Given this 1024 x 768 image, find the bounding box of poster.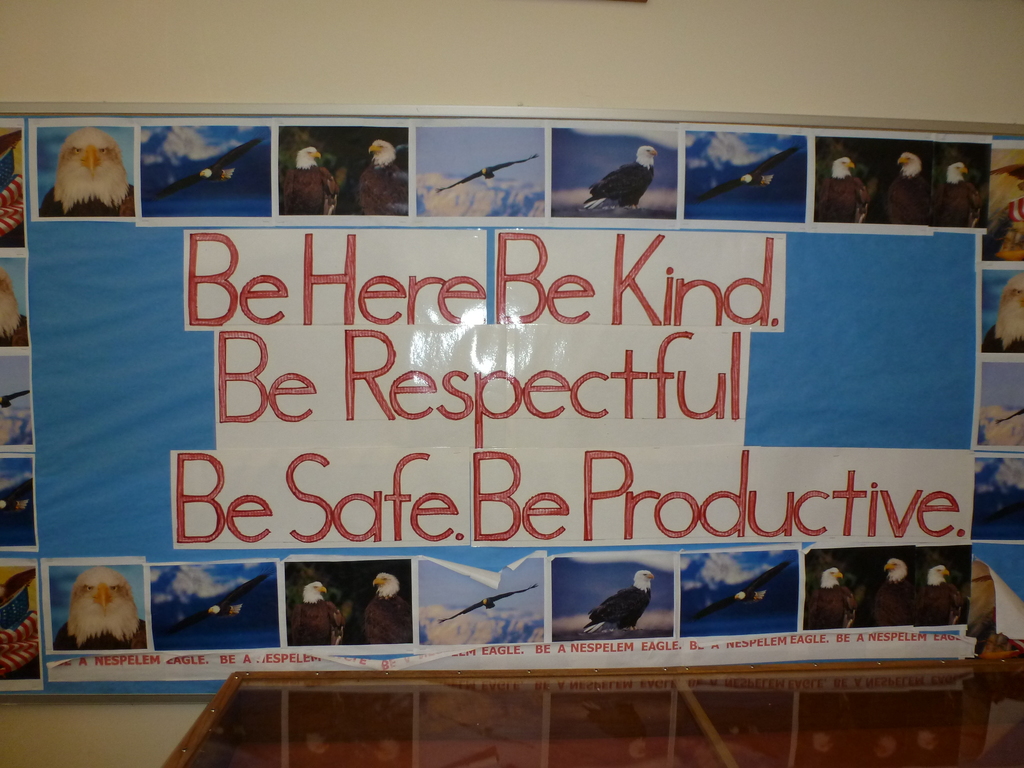
<bbox>0, 103, 1023, 694</bbox>.
